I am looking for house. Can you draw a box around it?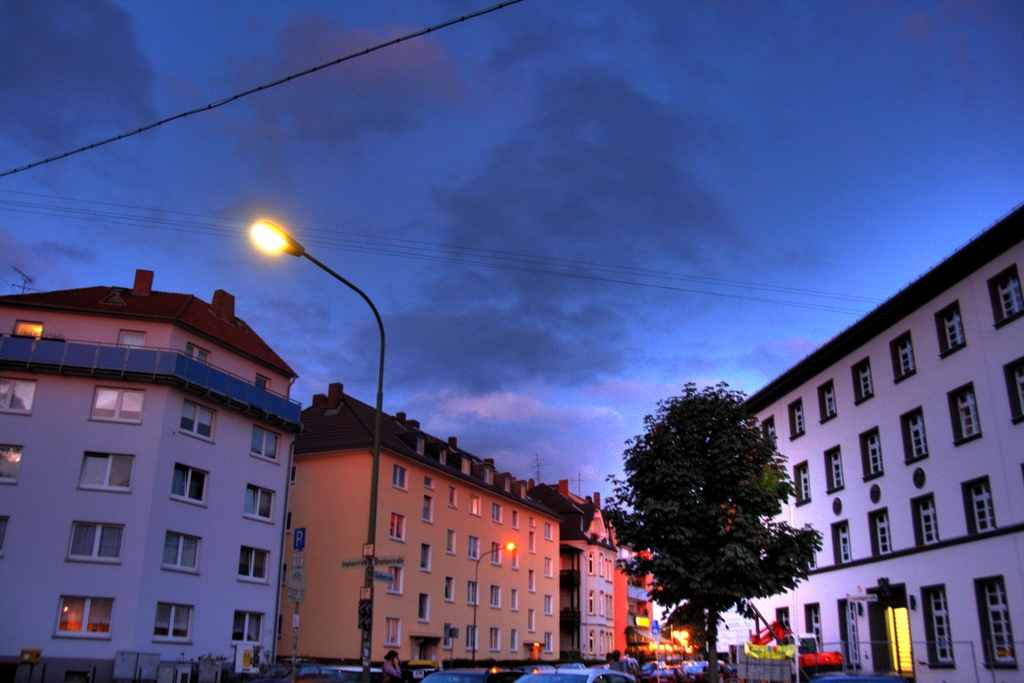
Sure, the bounding box is <bbox>0, 270, 307, 682</bbox>.
